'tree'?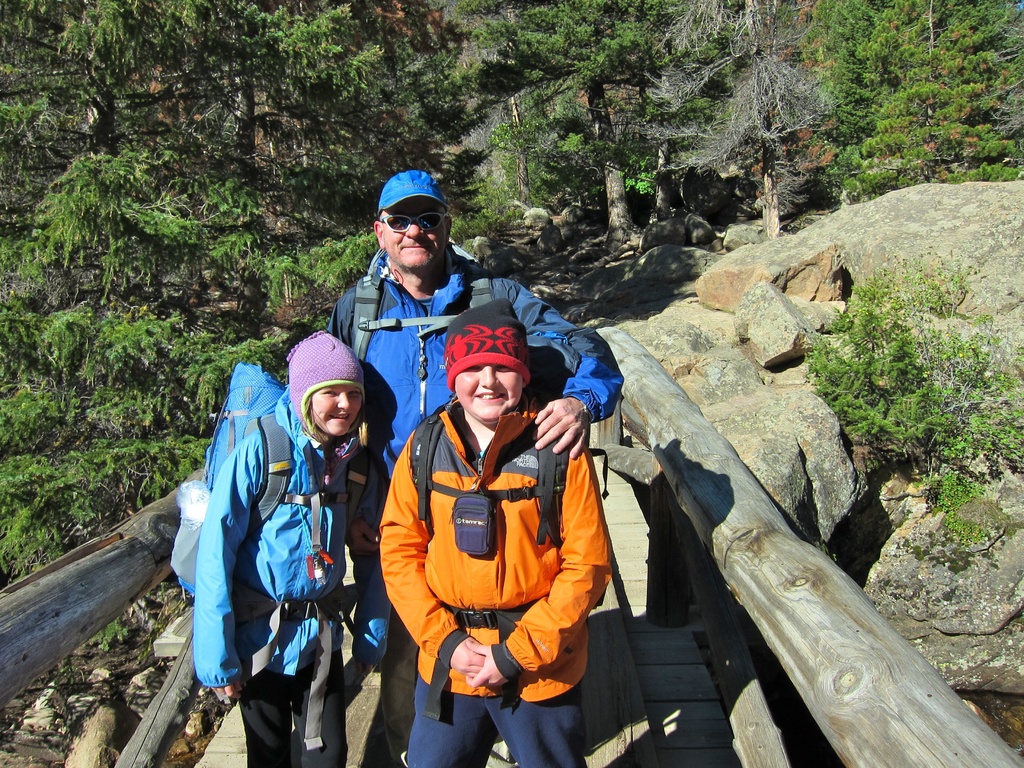
locate(641, 0, 840, 246)
